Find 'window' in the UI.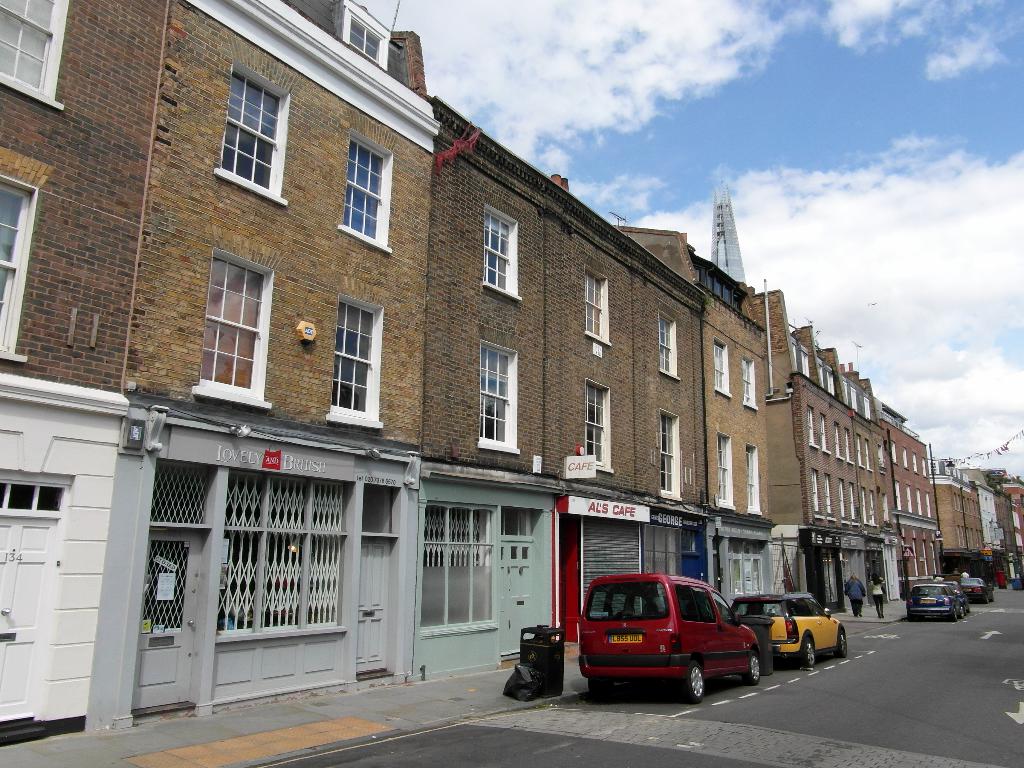
UI element at (717,431,739,509).
